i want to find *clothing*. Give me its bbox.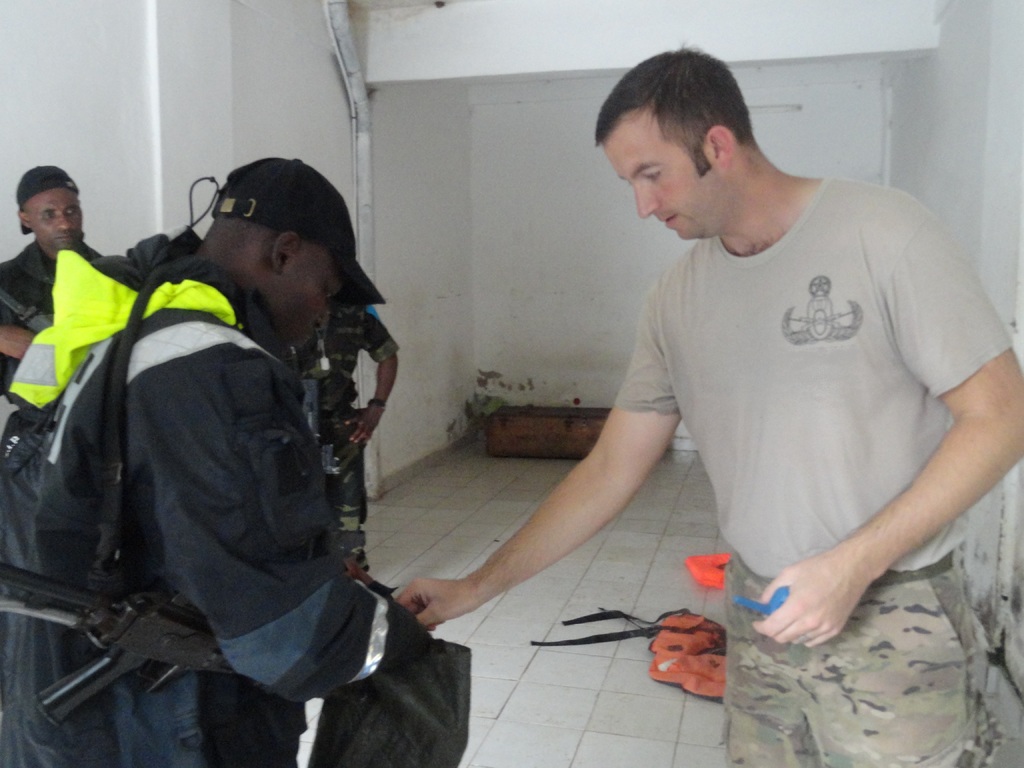
{"left": 0, "top": 241, "right": 115, "bottom": 398}.
